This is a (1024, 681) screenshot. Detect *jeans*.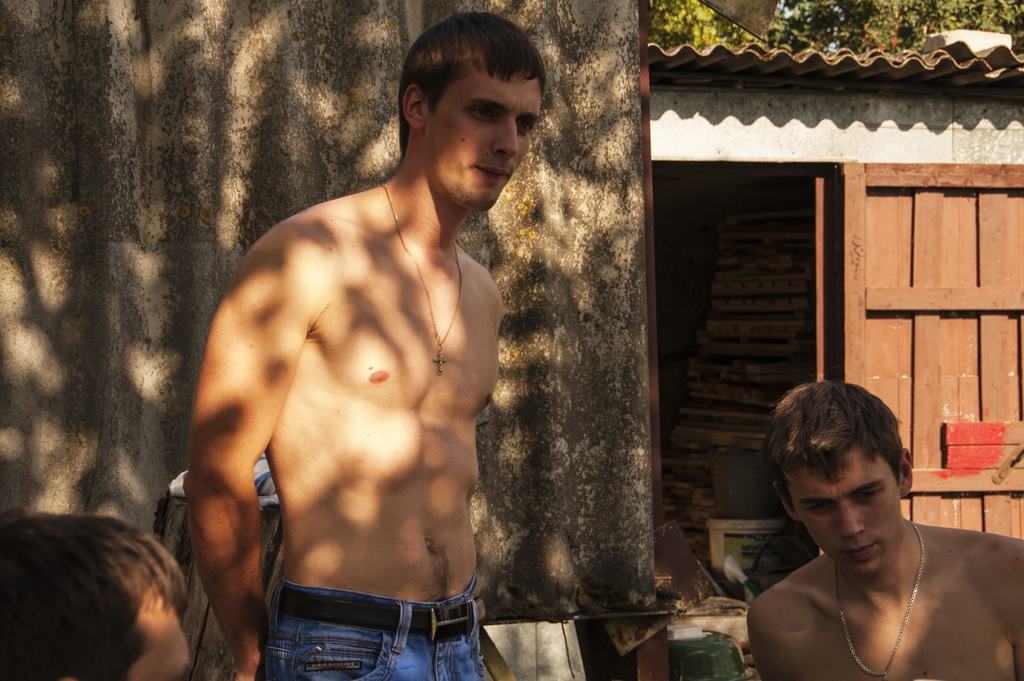
select_region(246, 572, 487, 680).
